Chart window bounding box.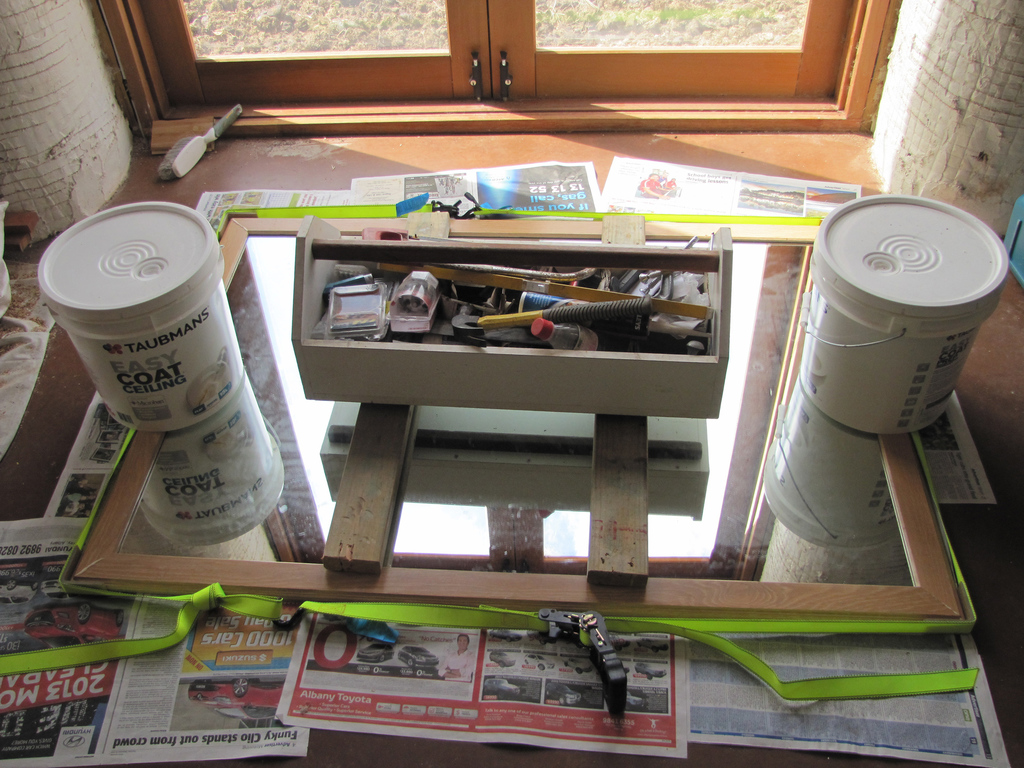
Charted: select_region(126, 0, 881, 129).
